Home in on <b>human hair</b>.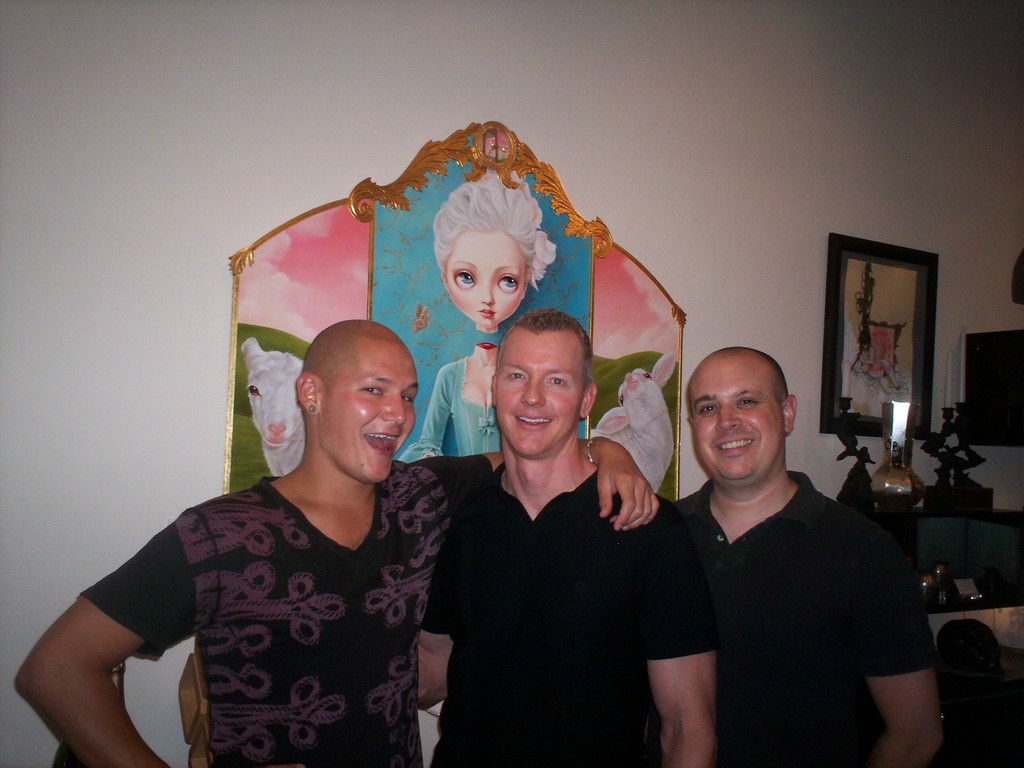
Homed in at locate(300, 312, 418, 393).
